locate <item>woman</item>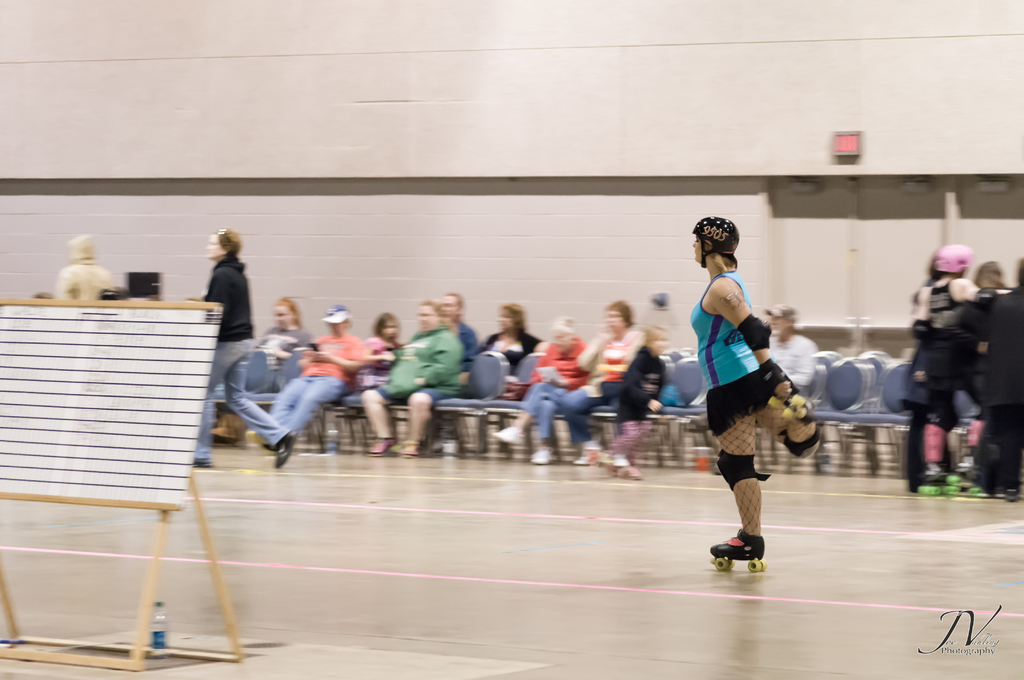
crop(690, 237, 823, 582)
